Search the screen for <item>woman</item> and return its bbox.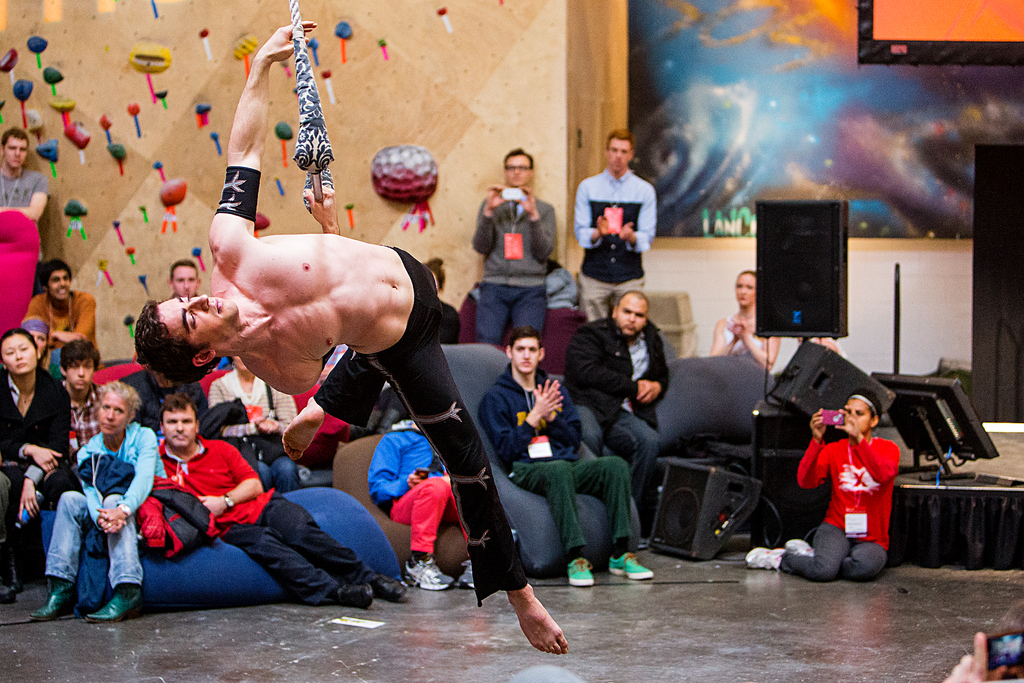
Found: [x1=207, y1=352, x2=299, y2=493].
